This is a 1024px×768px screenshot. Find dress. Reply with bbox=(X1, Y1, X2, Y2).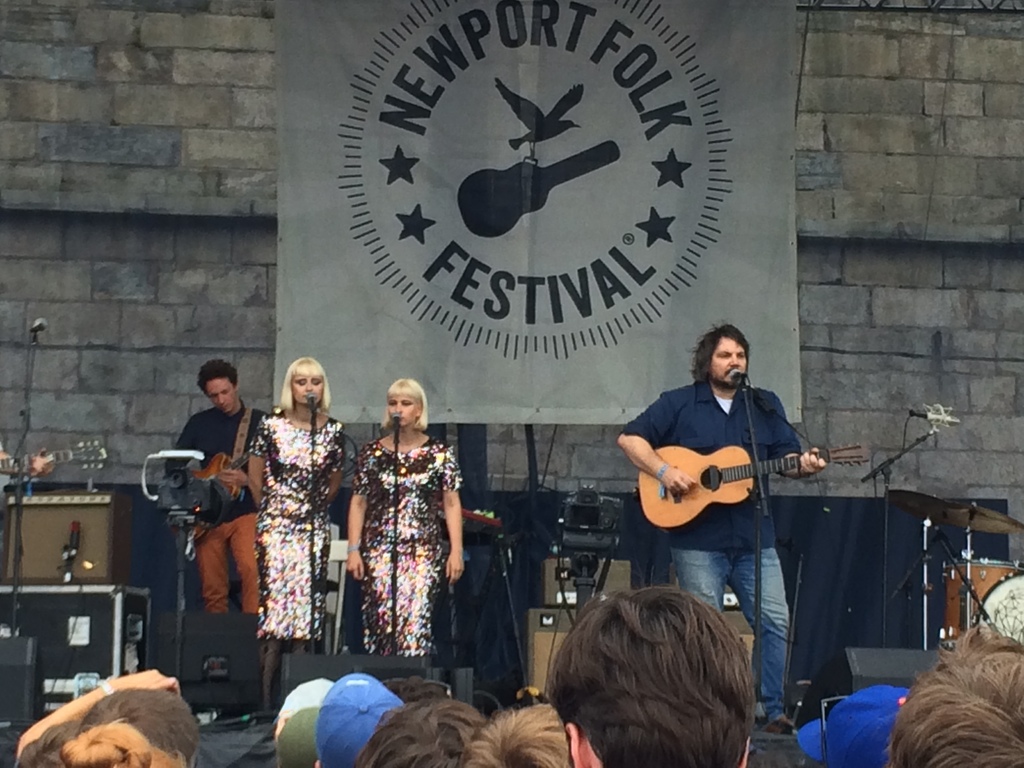
bbox=(250, 404, 344, 641).
